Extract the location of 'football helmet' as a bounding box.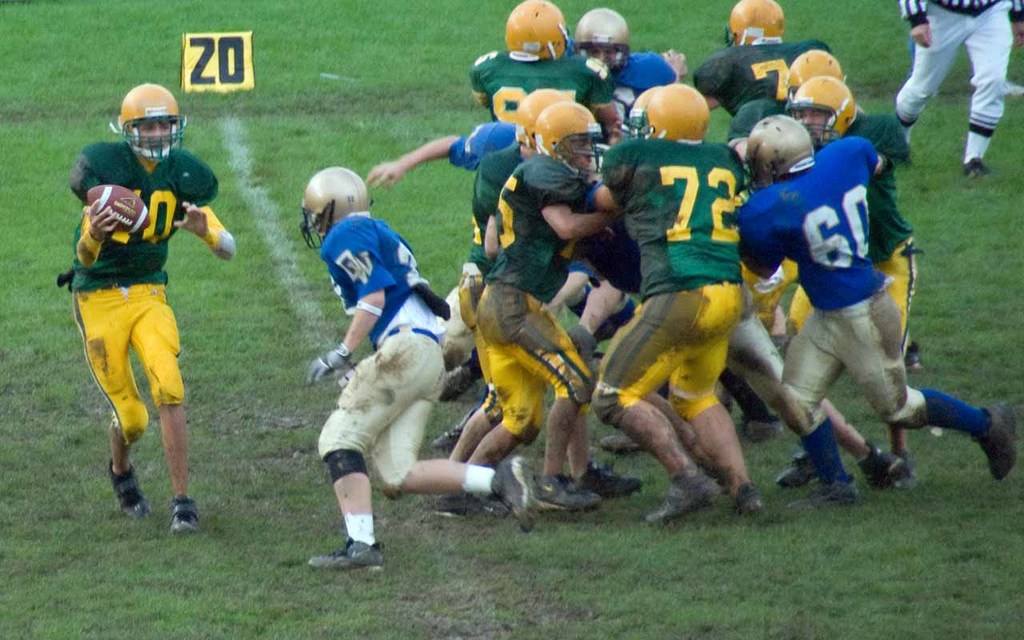
bbox=(575, 10, 633, 73).
